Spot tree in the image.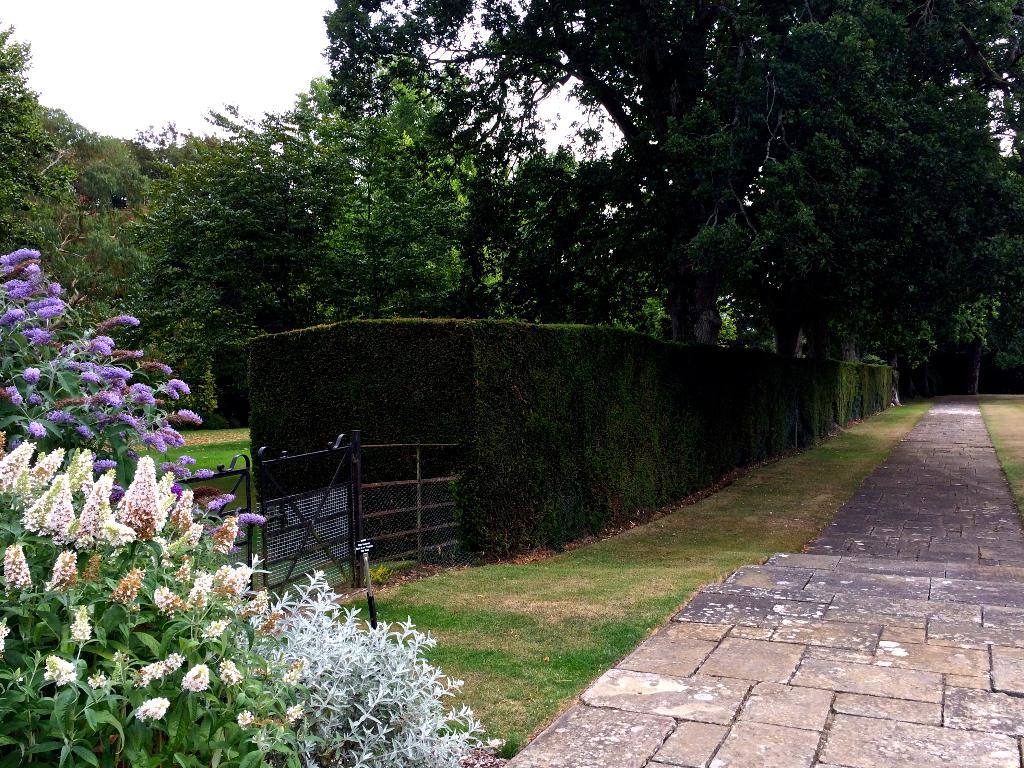
tree found at bbox=(326, 0, 959, 336).
